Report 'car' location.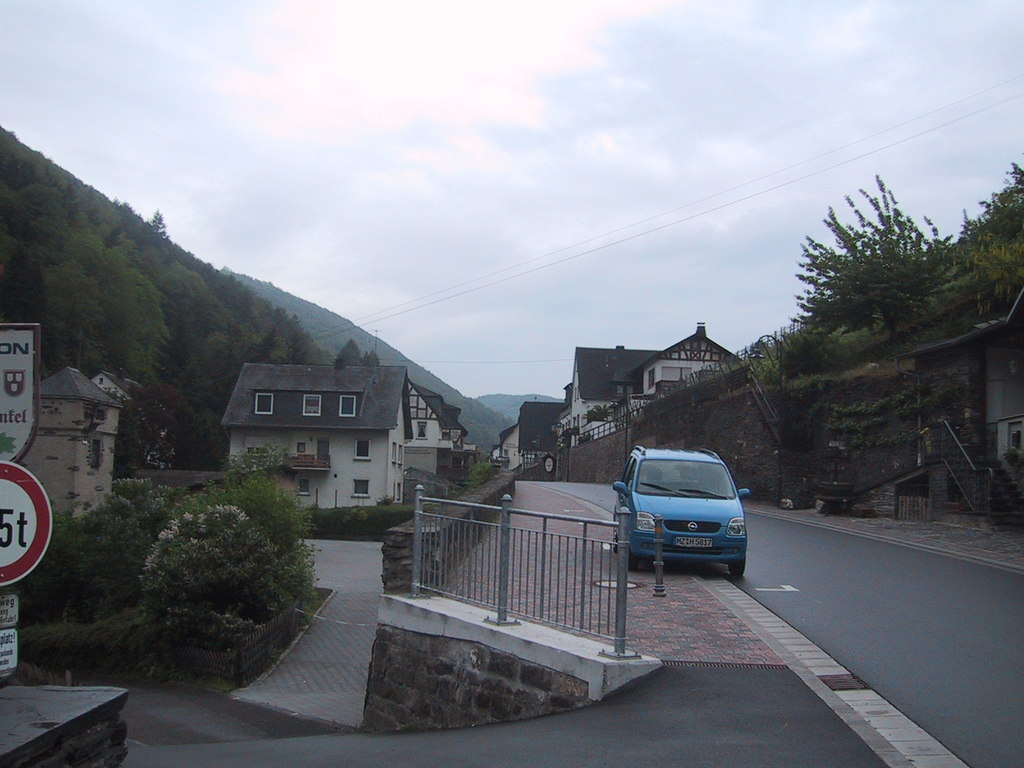
Report: {"left": 611, "top": 452, "right": 762, "bottom": 595}.
